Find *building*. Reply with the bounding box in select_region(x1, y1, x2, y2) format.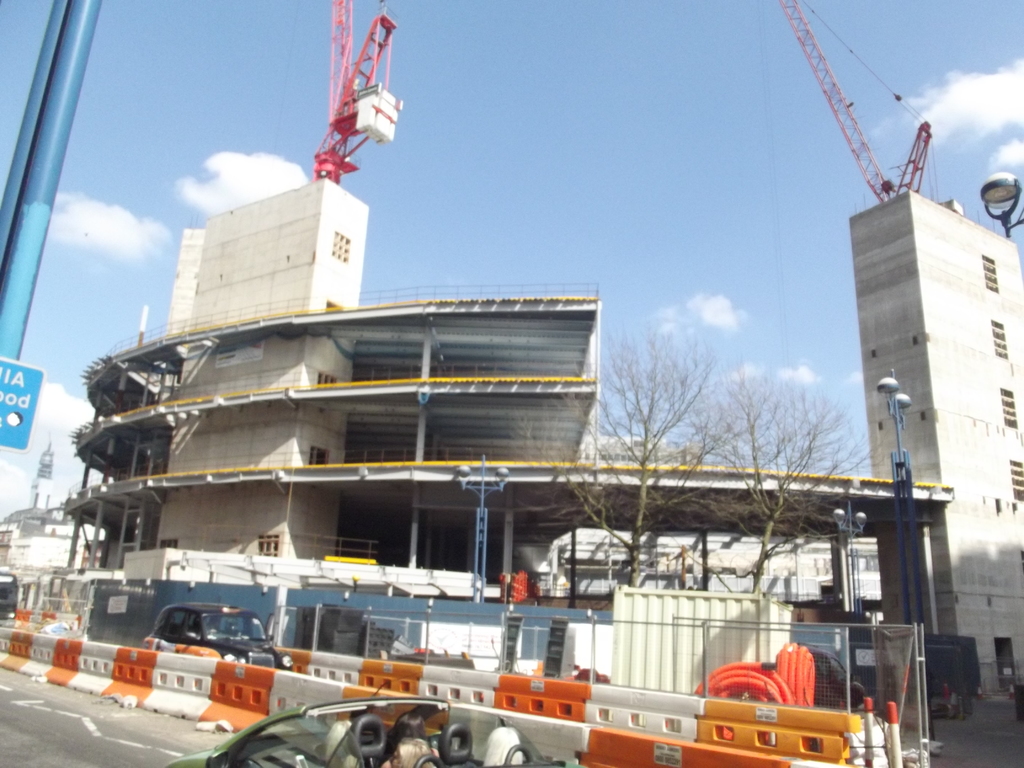
select_region(151, 178, 365, 561).
